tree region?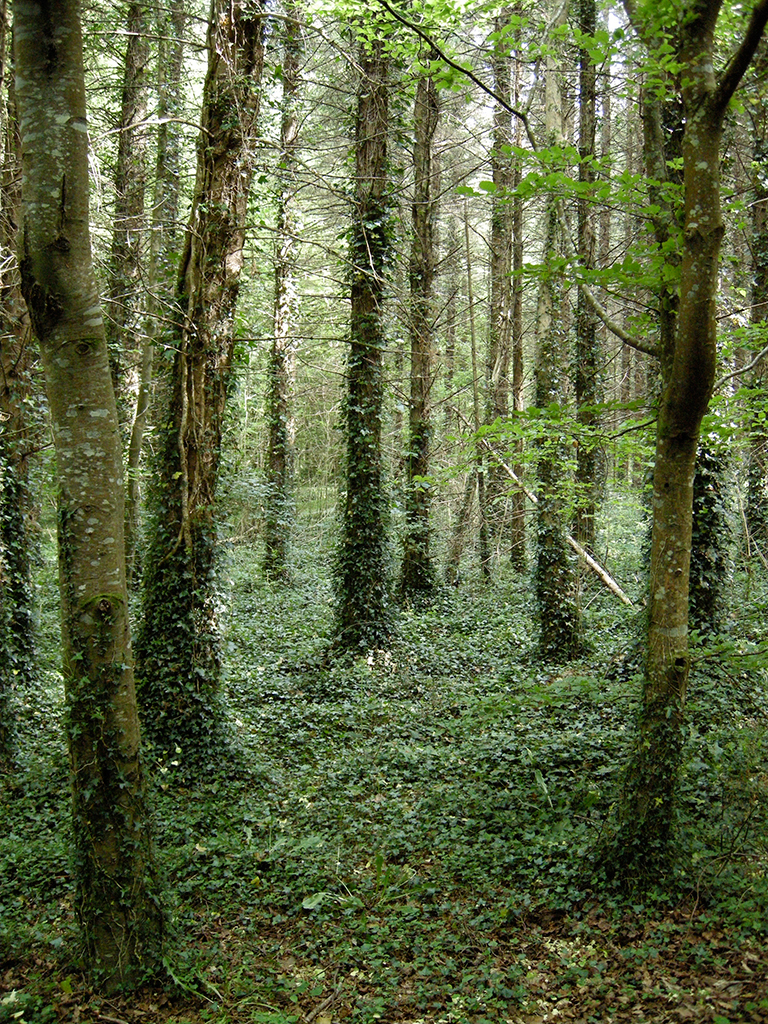
box(153, 0, 277, 779)
